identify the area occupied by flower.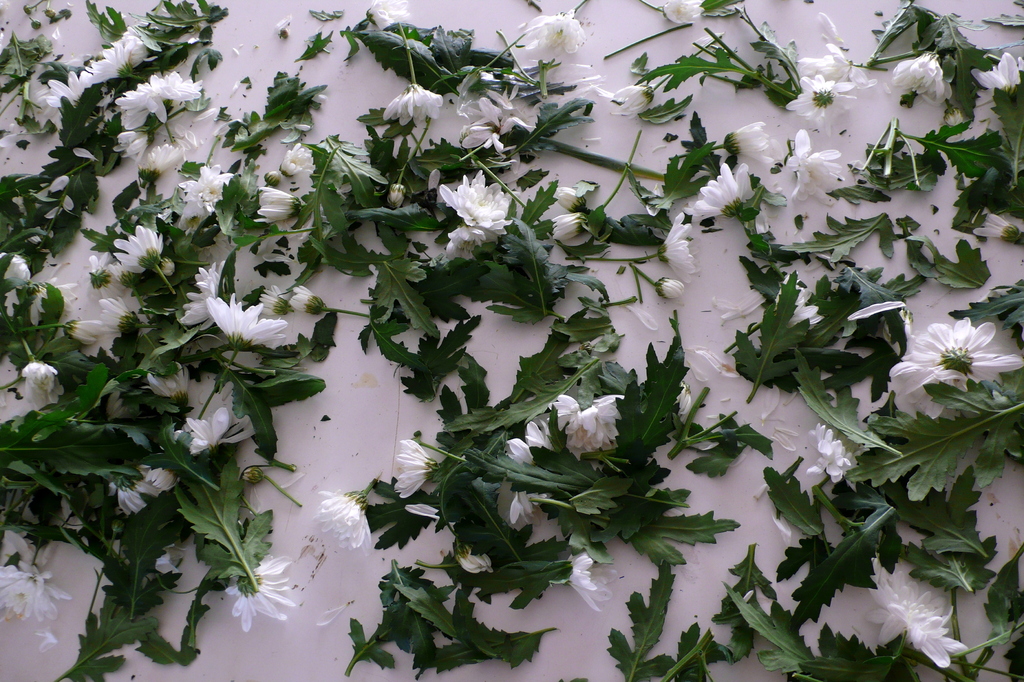
Area: (x1=563, y1=548, x2=611, y2=613).
